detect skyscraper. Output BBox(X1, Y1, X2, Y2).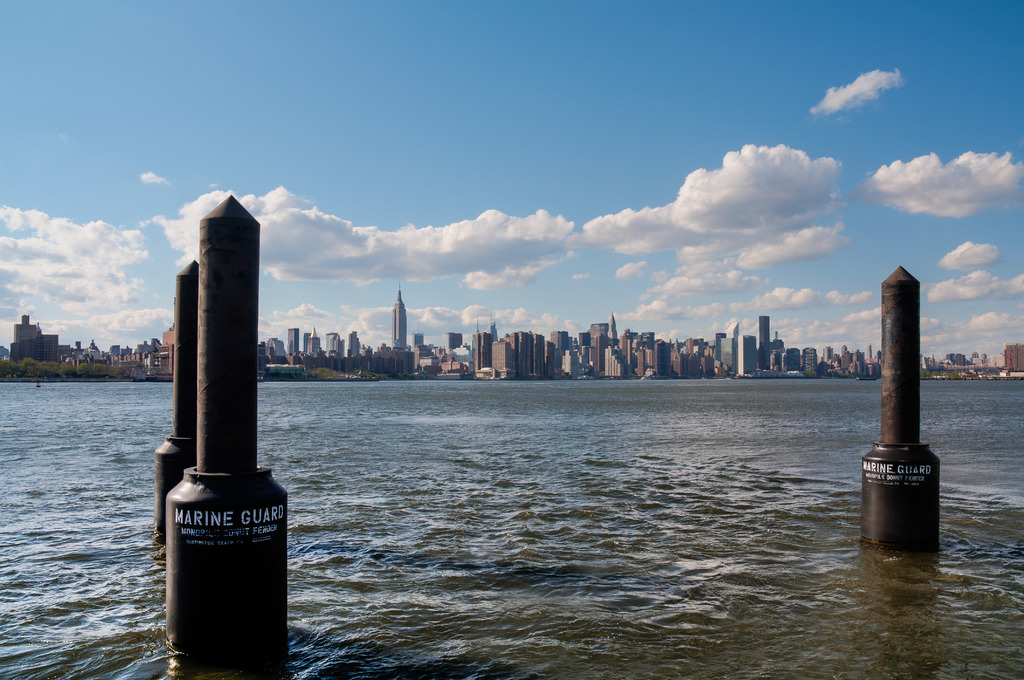
BBox(591, 324, 604, 346).
